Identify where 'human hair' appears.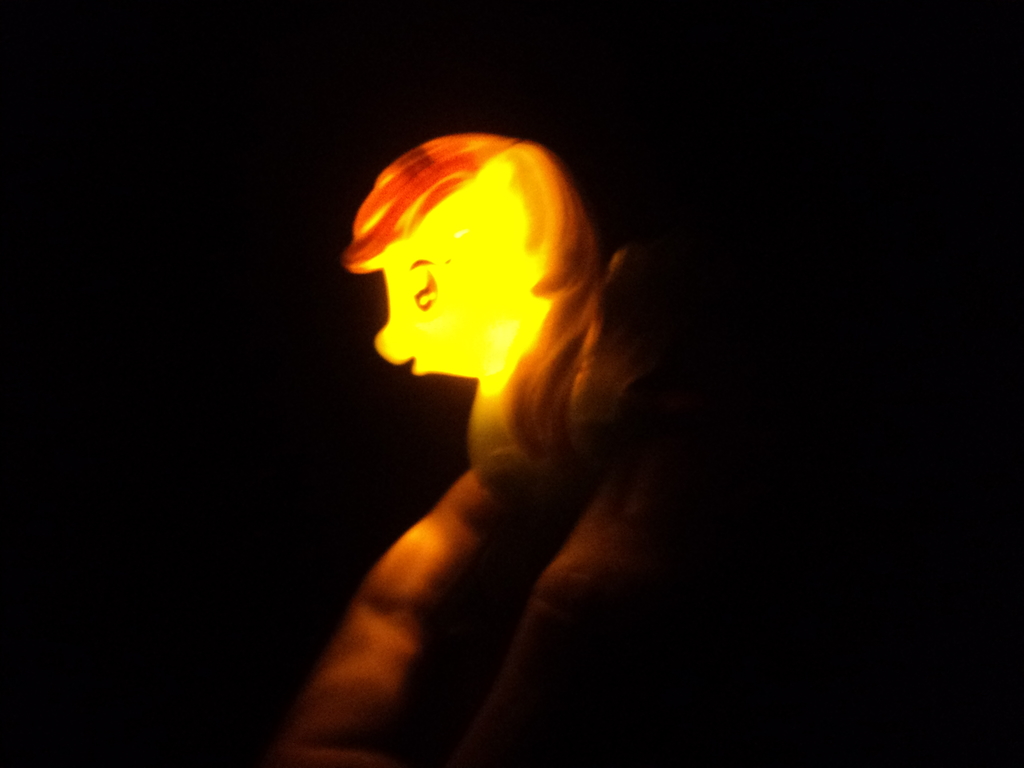
Appears at (339, 132, 648, 471).
